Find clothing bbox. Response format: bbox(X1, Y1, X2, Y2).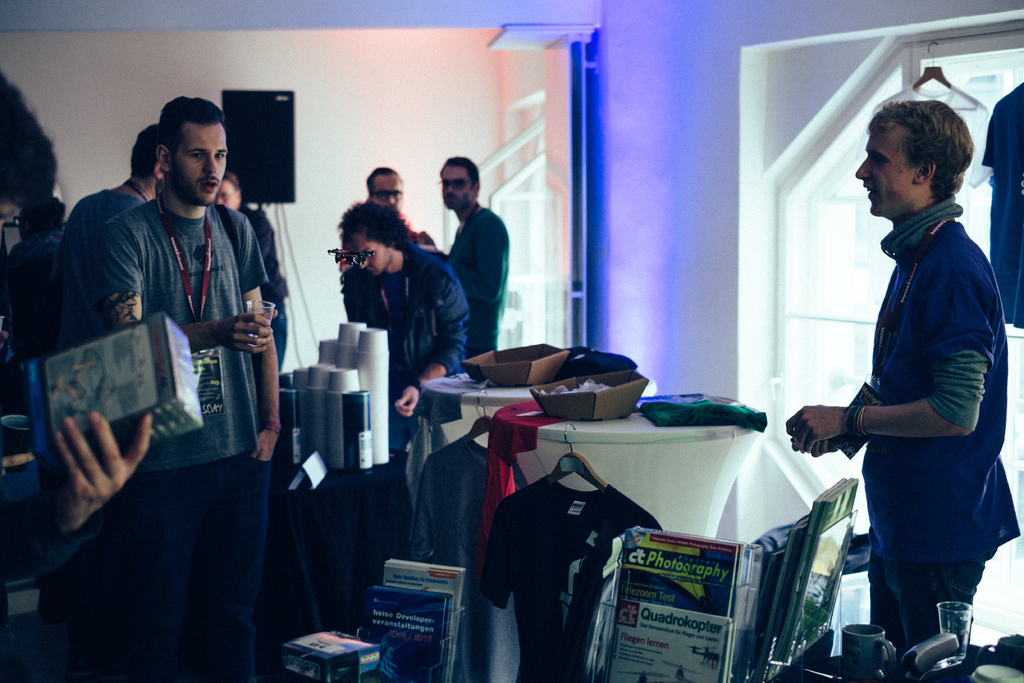
bbox(337, 220, 422, 268).
